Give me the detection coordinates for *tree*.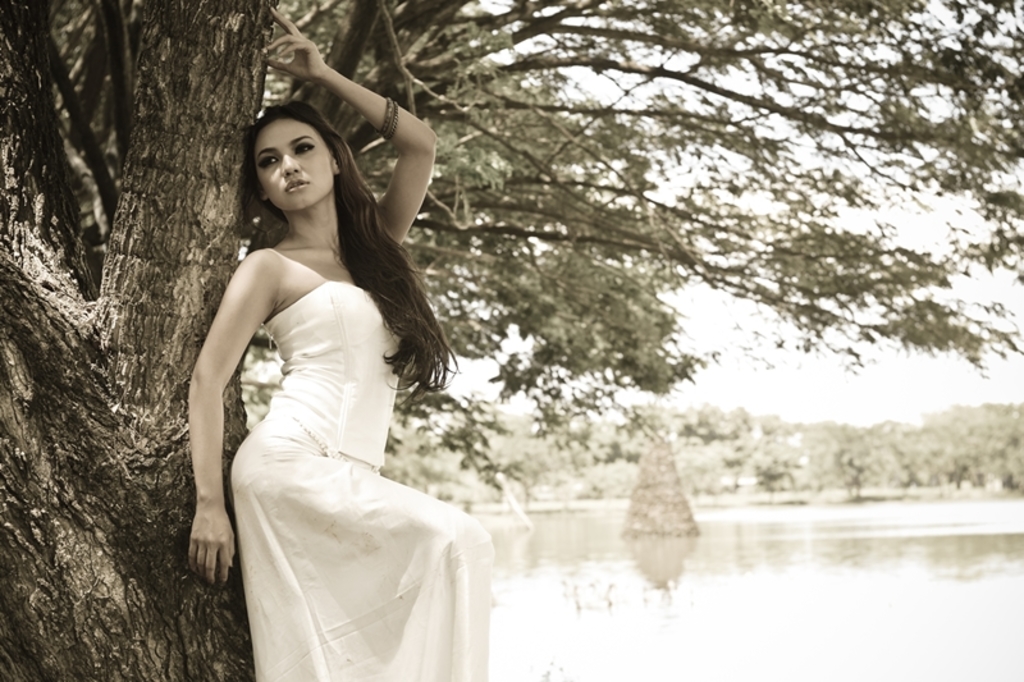
bbox(0, 0, 1023, 681).
